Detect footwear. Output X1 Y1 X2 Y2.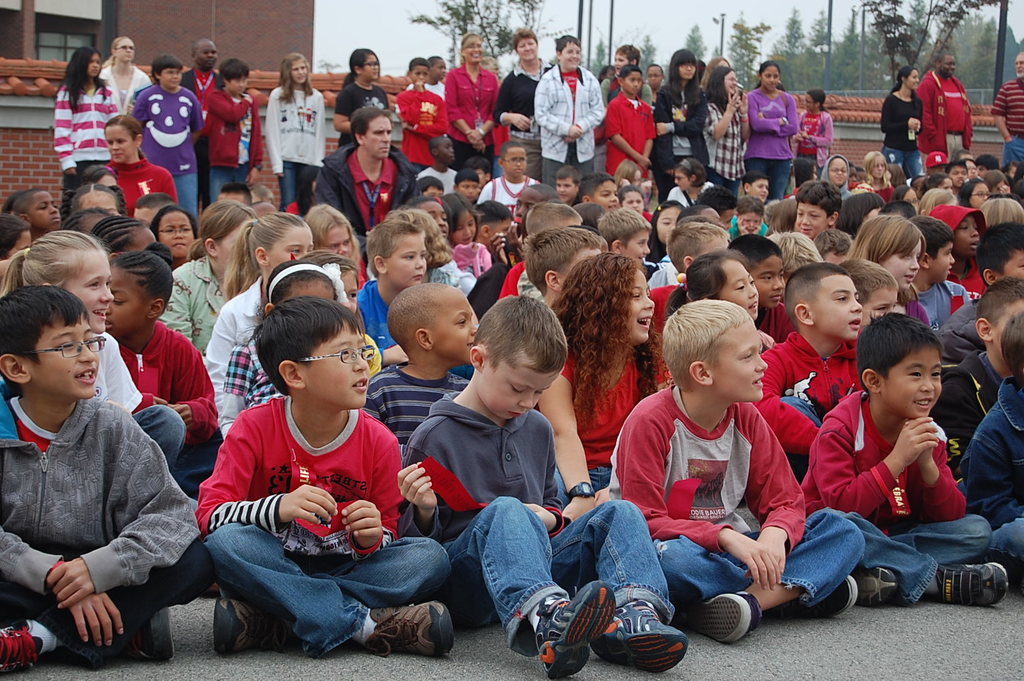
536 580 619 680.
